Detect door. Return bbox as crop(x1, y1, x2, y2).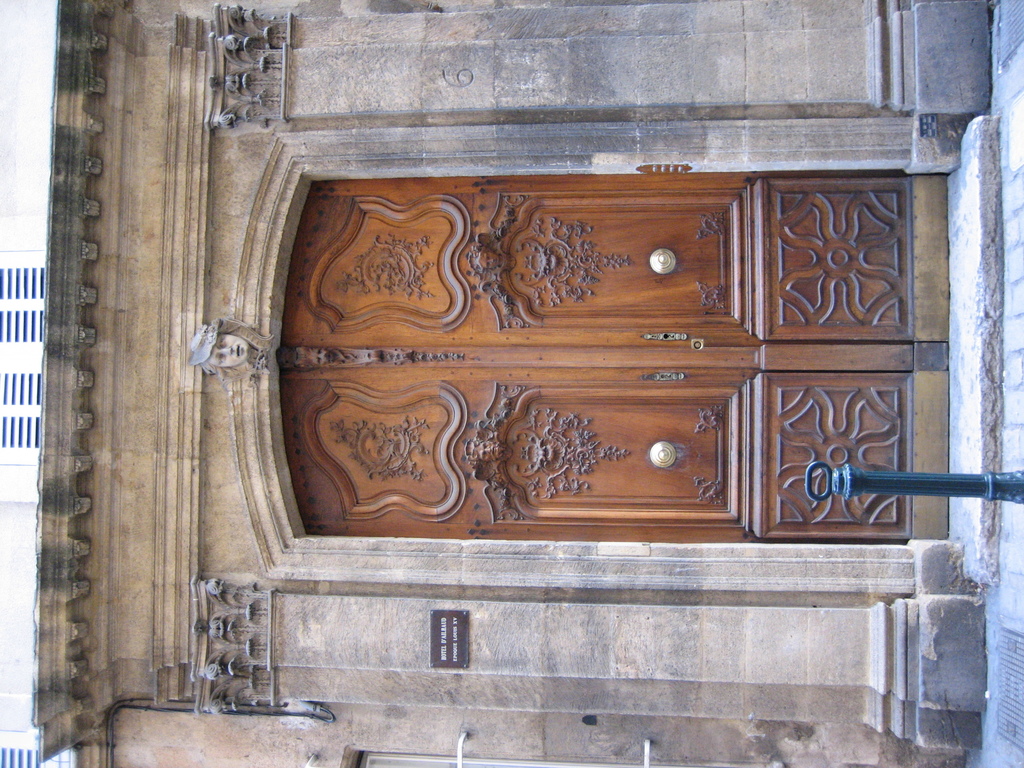
crop(245, 159, 951, 669).
